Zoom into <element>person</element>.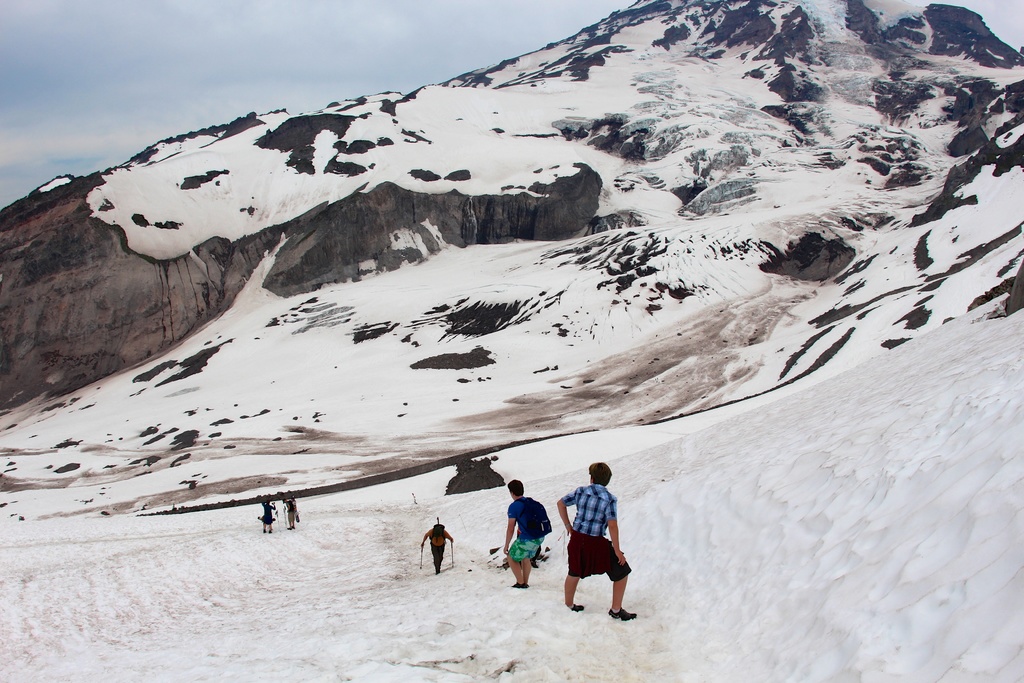
Zoom target: (x1=552, y1=461, x2=644, y2=627).
